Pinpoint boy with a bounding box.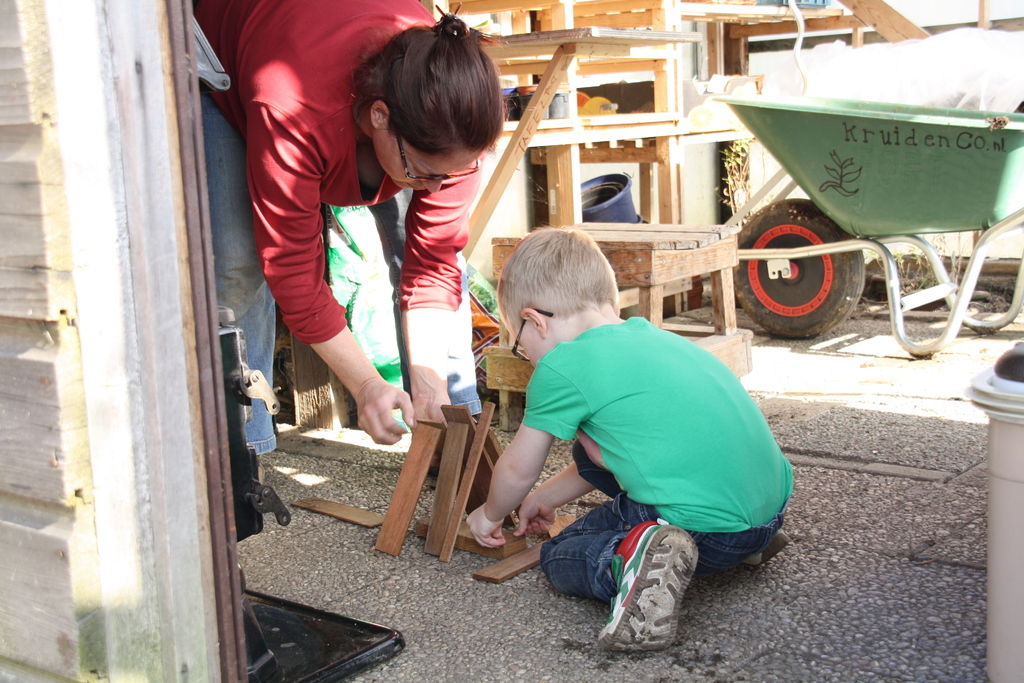
Rect(468, 256, 801, 630).
